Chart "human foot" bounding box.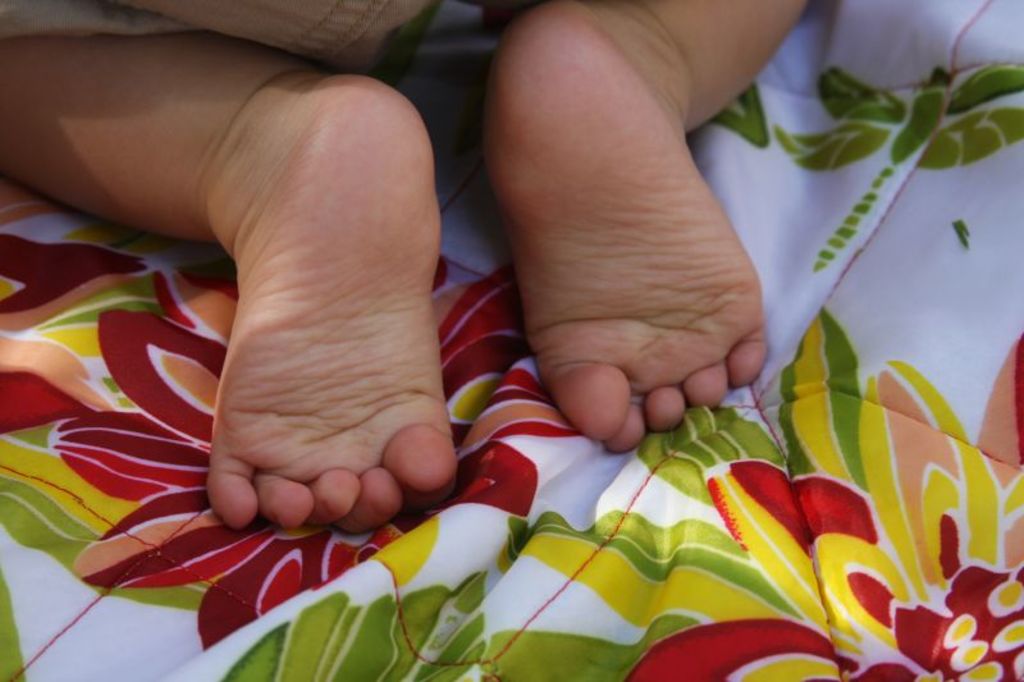
Charted: <bbox>202, 68, 460, 539</bbox>.
